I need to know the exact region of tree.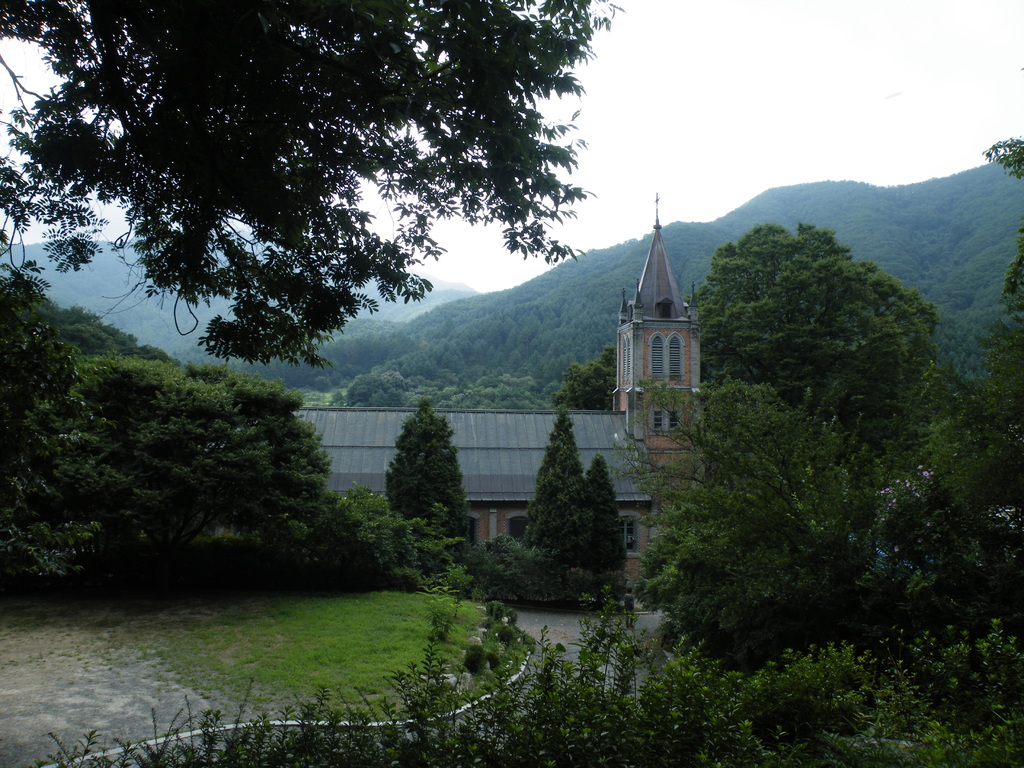
Region: [x1=678, y1=210, x2=940, y2=470].
